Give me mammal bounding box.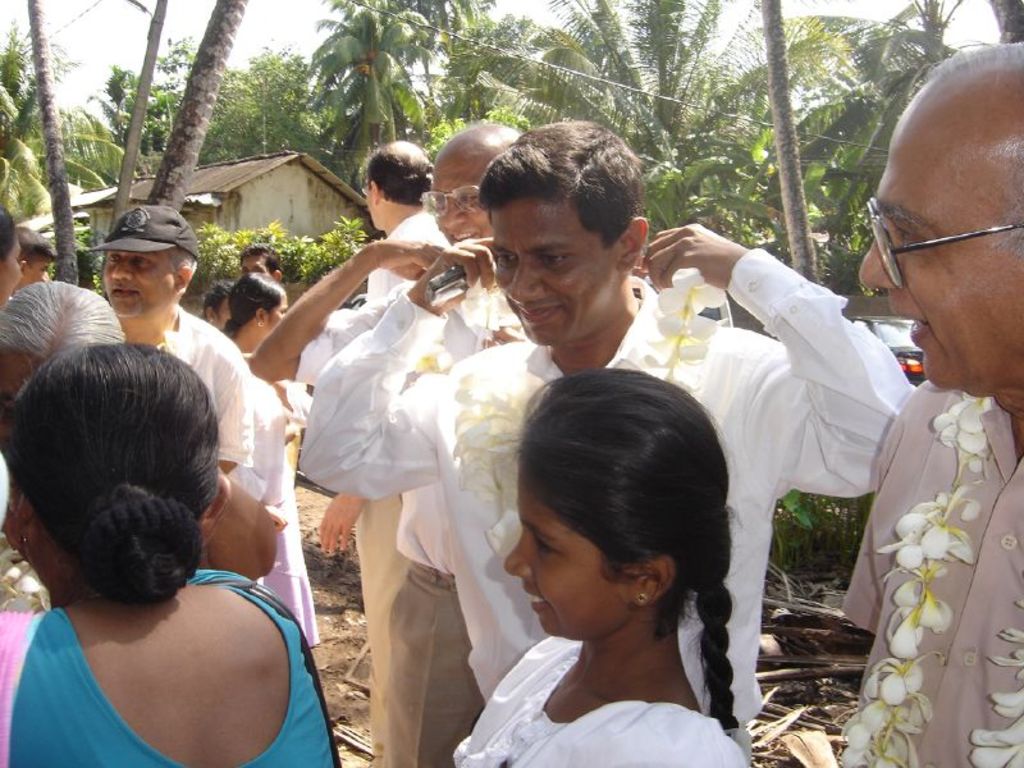
[x1=0, y1=275, x2=285, y2=584].
